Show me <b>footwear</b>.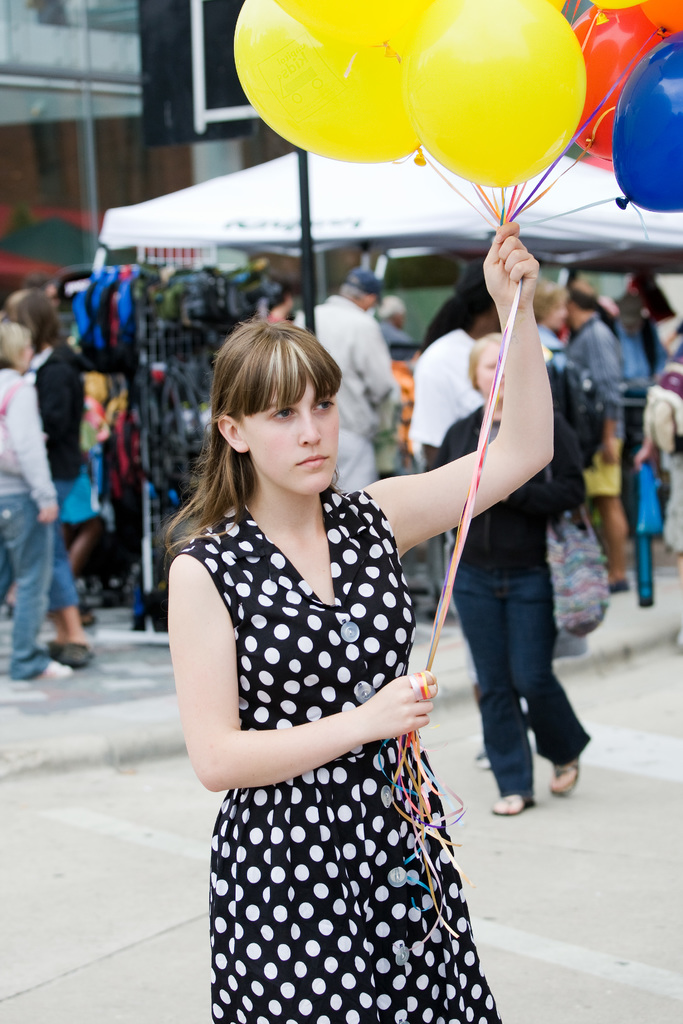
<b>footwear</b> is here: BBox(471, 746, 492, 774).
